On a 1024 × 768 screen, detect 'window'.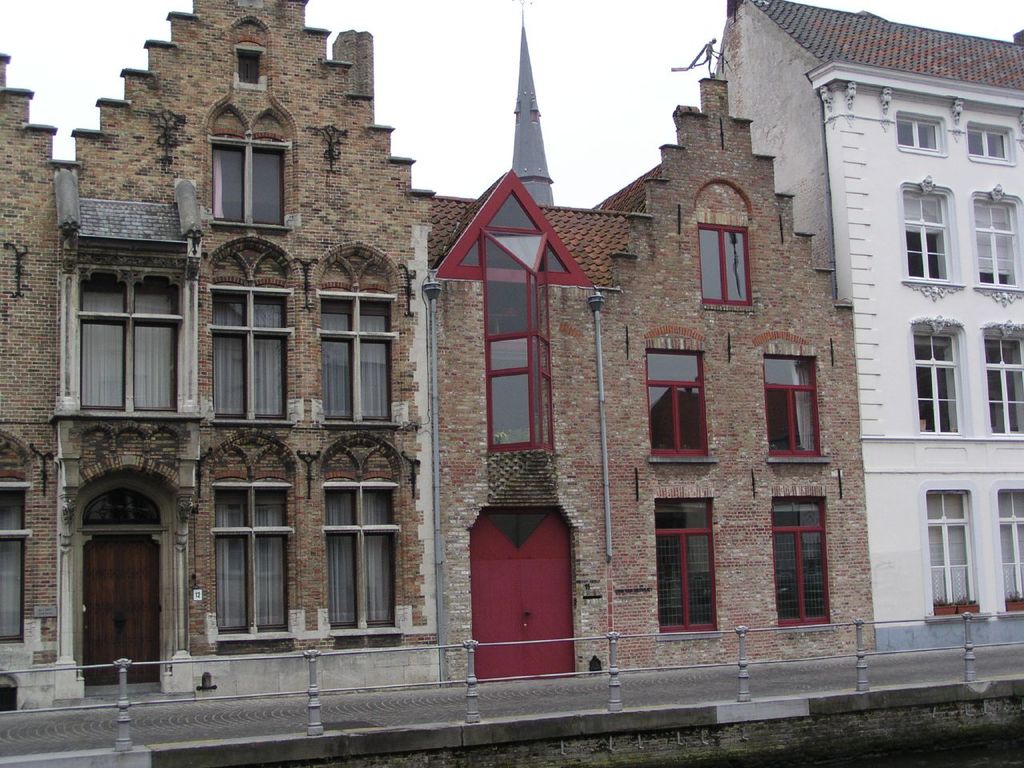
left=975, top=193, right=1023, bottom=298.
